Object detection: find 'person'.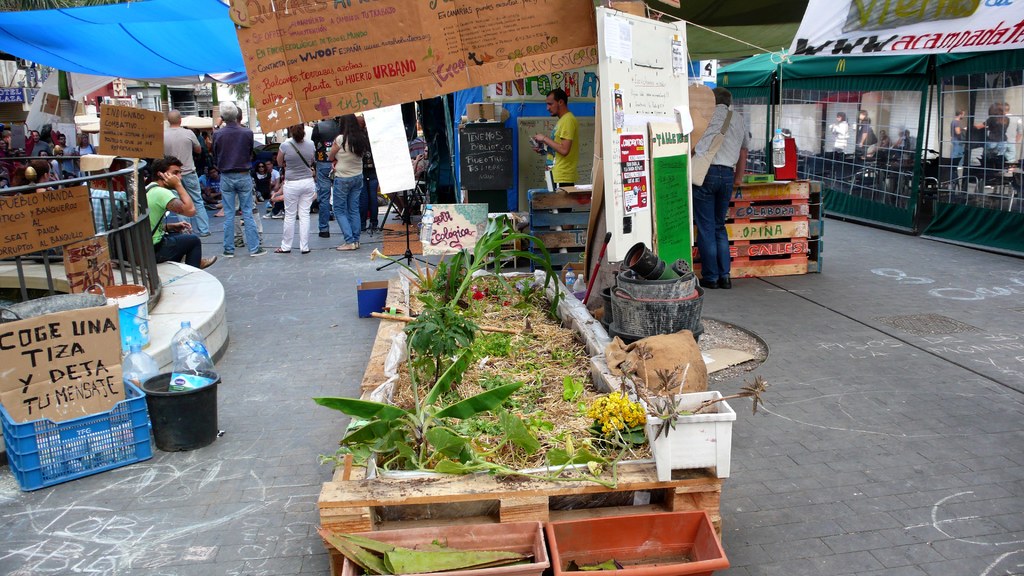
bbox=(211, 109, 266, 252).
